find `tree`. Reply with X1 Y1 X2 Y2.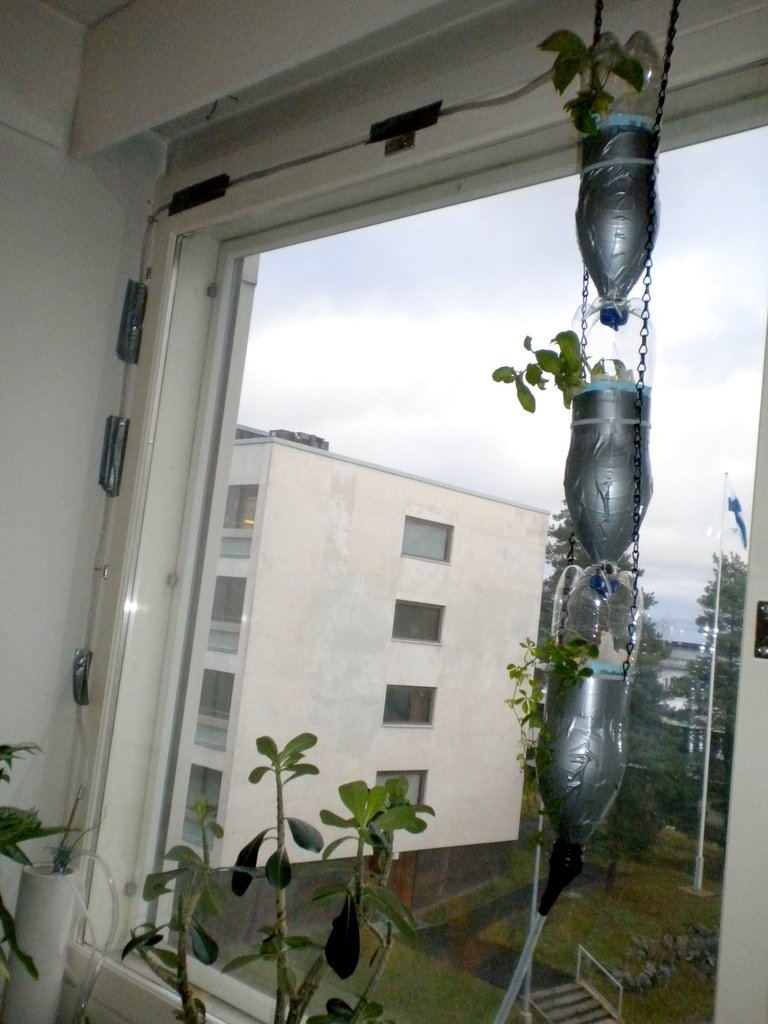
499 490 675 893.
